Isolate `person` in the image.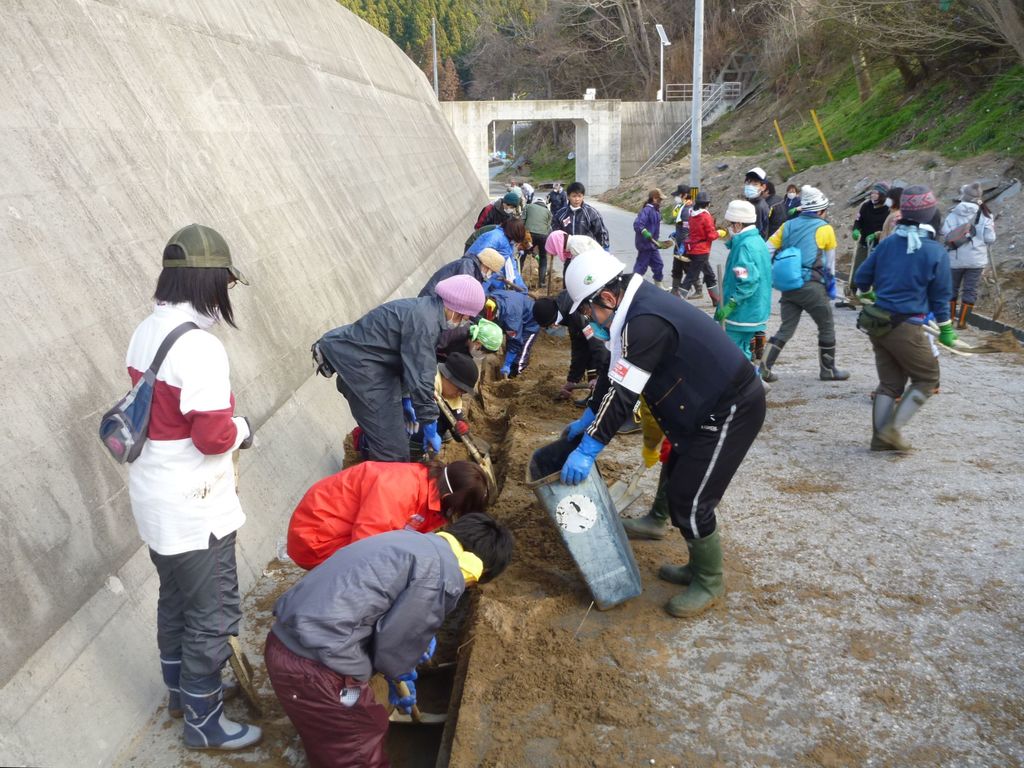
Isolated region: rect(313, 267, 483, 467).
